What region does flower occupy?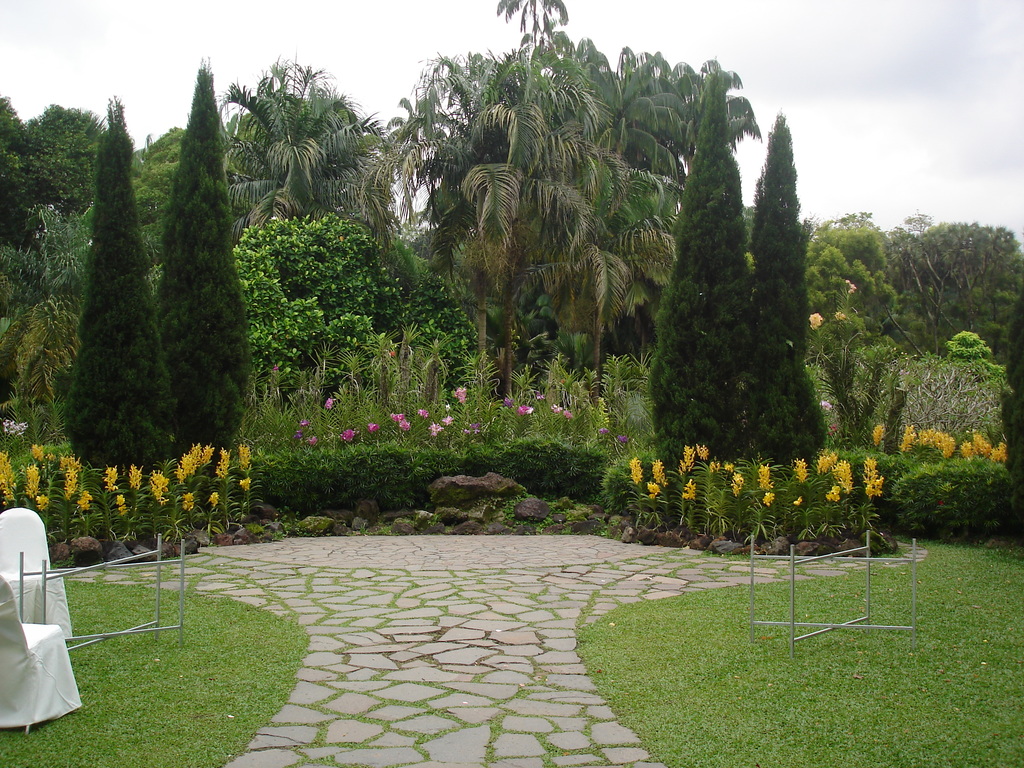
locate(106, 458, 113, 498).
